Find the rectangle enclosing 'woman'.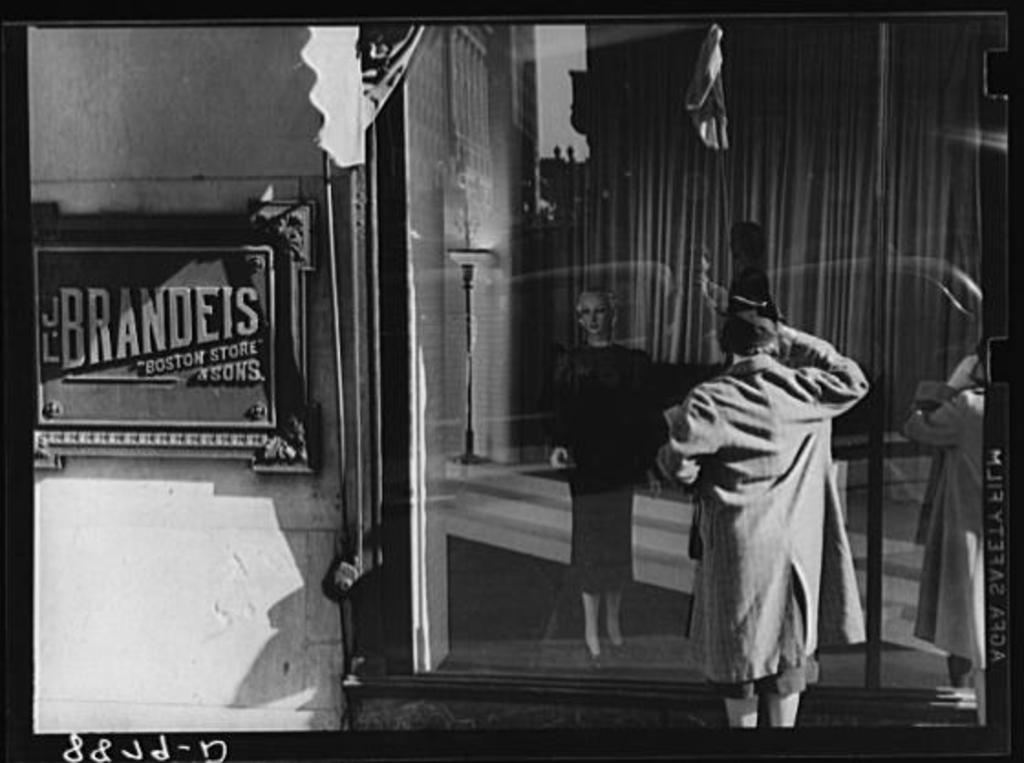
543 280 655 648.
